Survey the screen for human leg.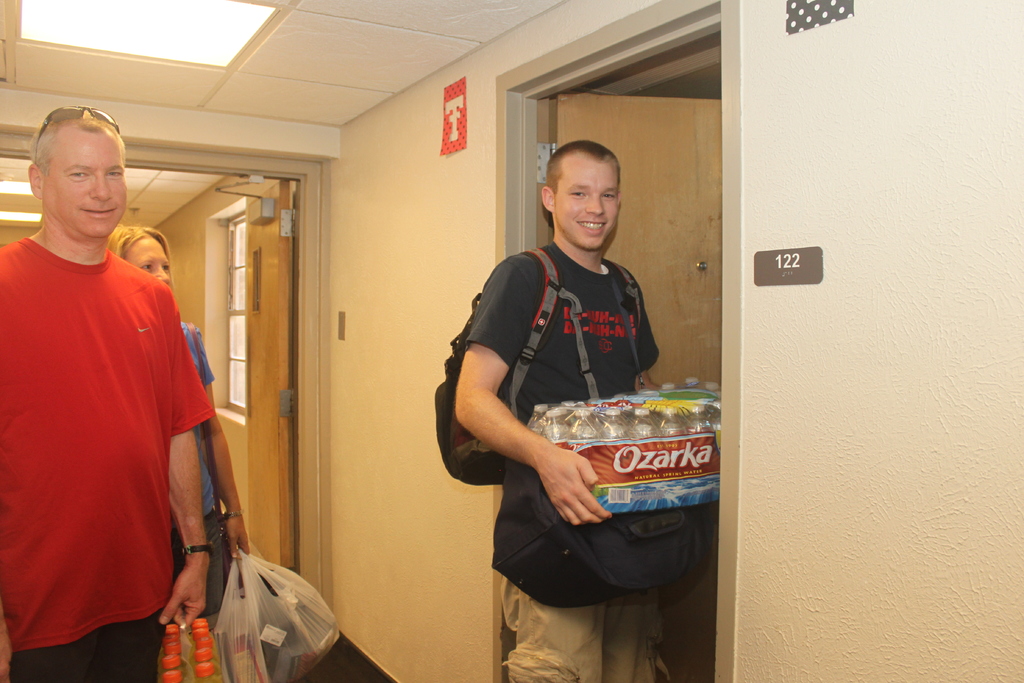
Survey found: [5,598,96,682].
